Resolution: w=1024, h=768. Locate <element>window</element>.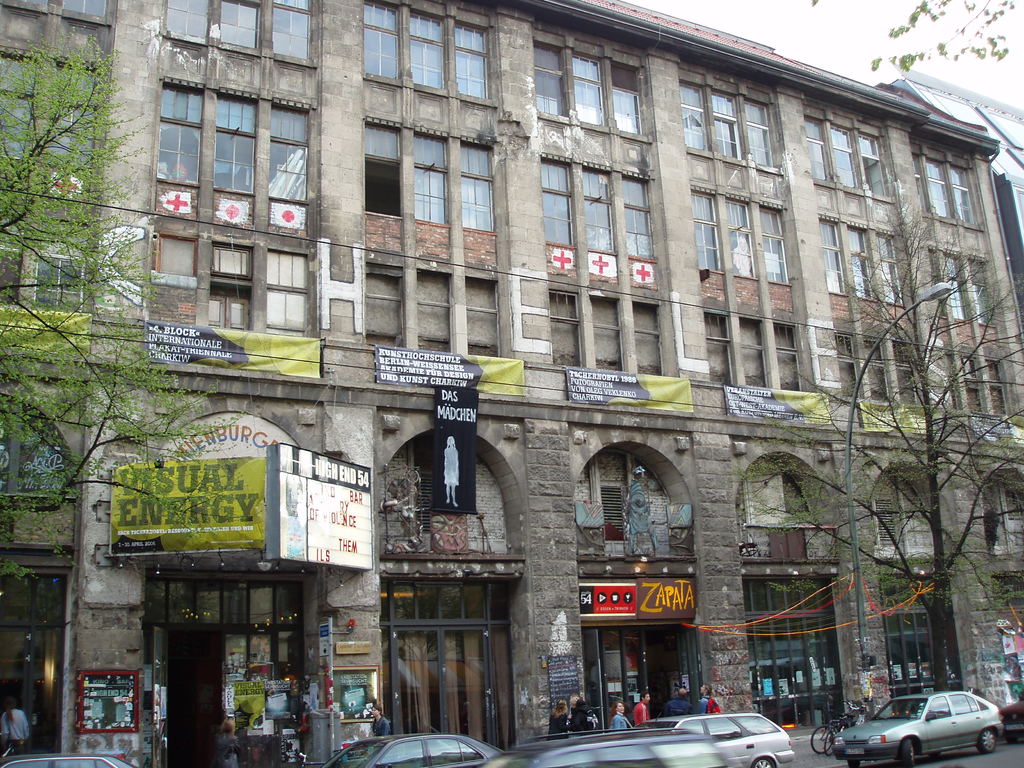
[left=155, top=239, right=195, bottom=276].
